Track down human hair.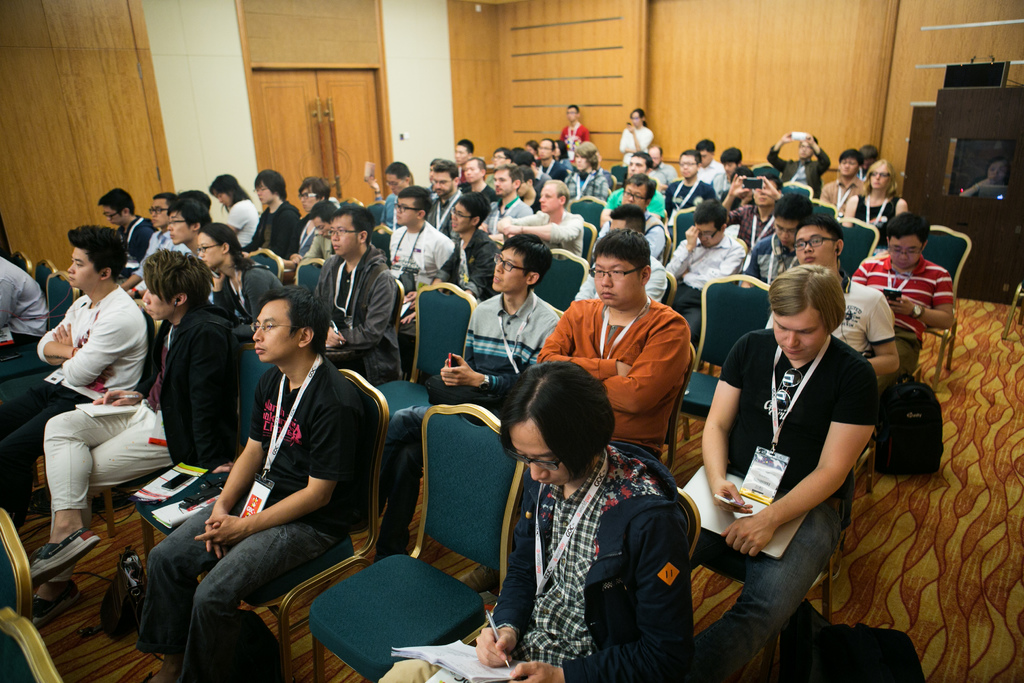
Tracked to left=201, top=220, right=259, bottom=272.
